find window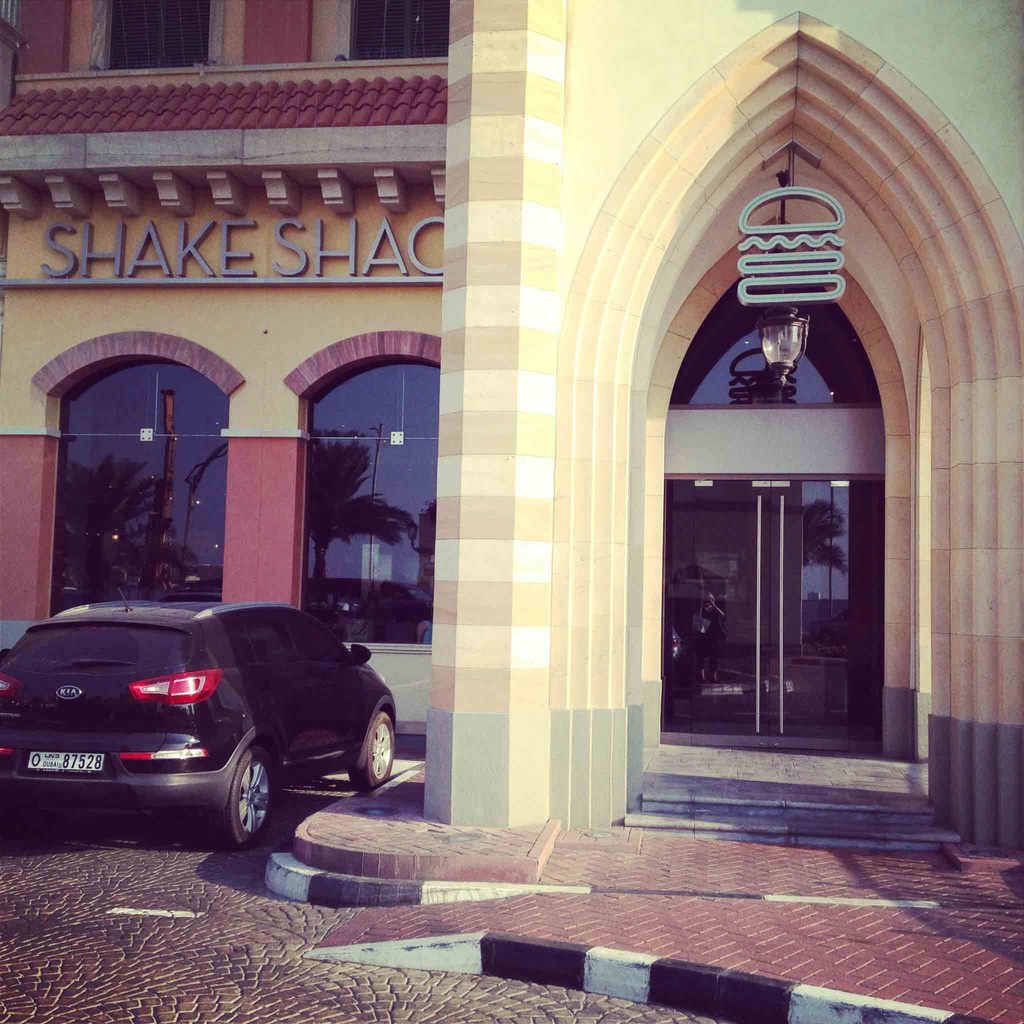
<box>29,332,241,622</box>
